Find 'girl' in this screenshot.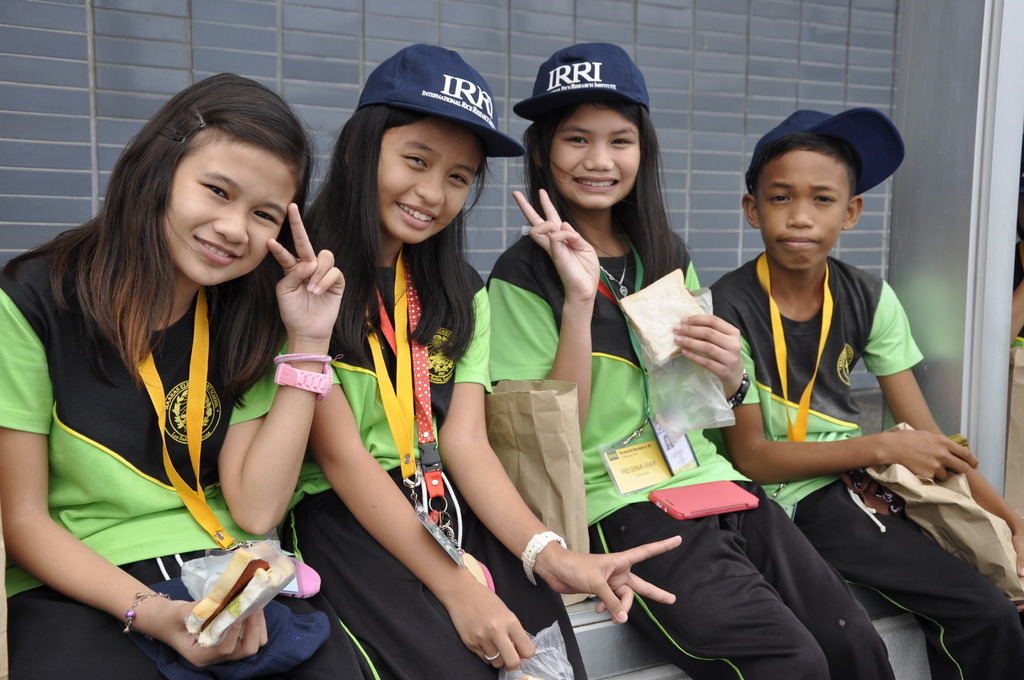
The bounding box for 'girl' is 484:40:898:679.
